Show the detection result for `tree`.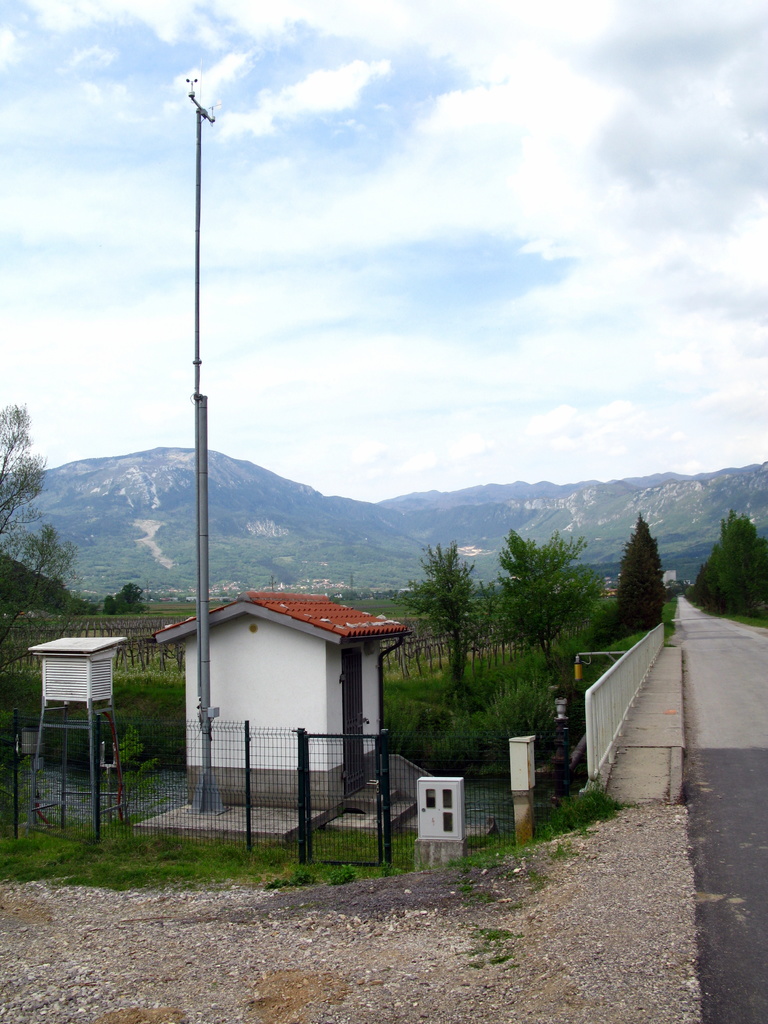
(x1=492, y1=514, x2=621, y2=660).
